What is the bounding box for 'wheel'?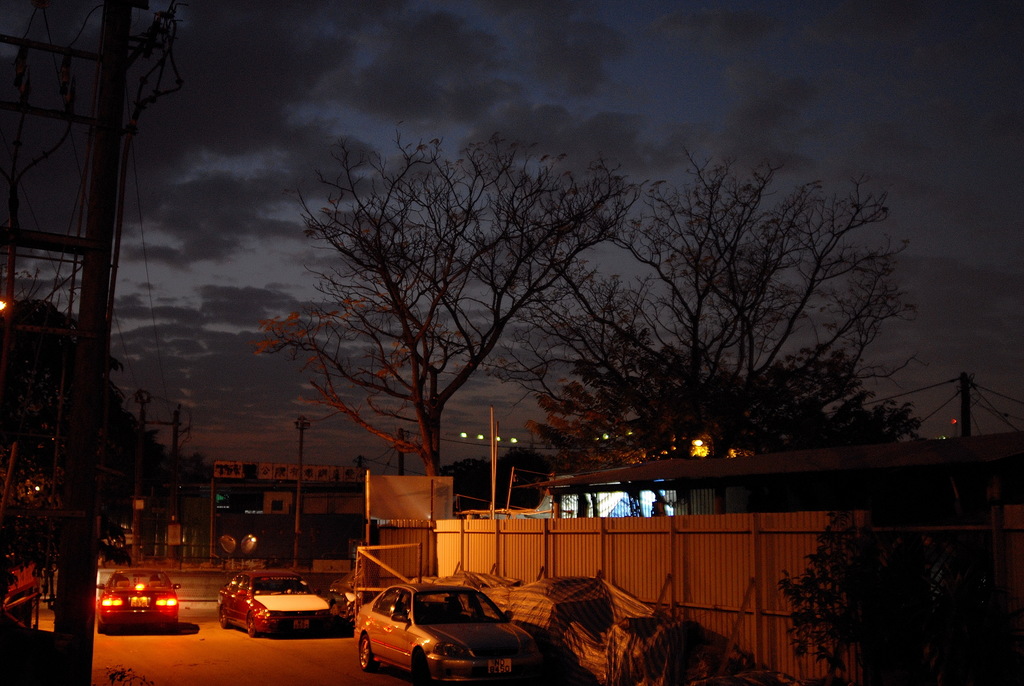
pyautogui.locateOnScreen(359, 635, 378, 668).
